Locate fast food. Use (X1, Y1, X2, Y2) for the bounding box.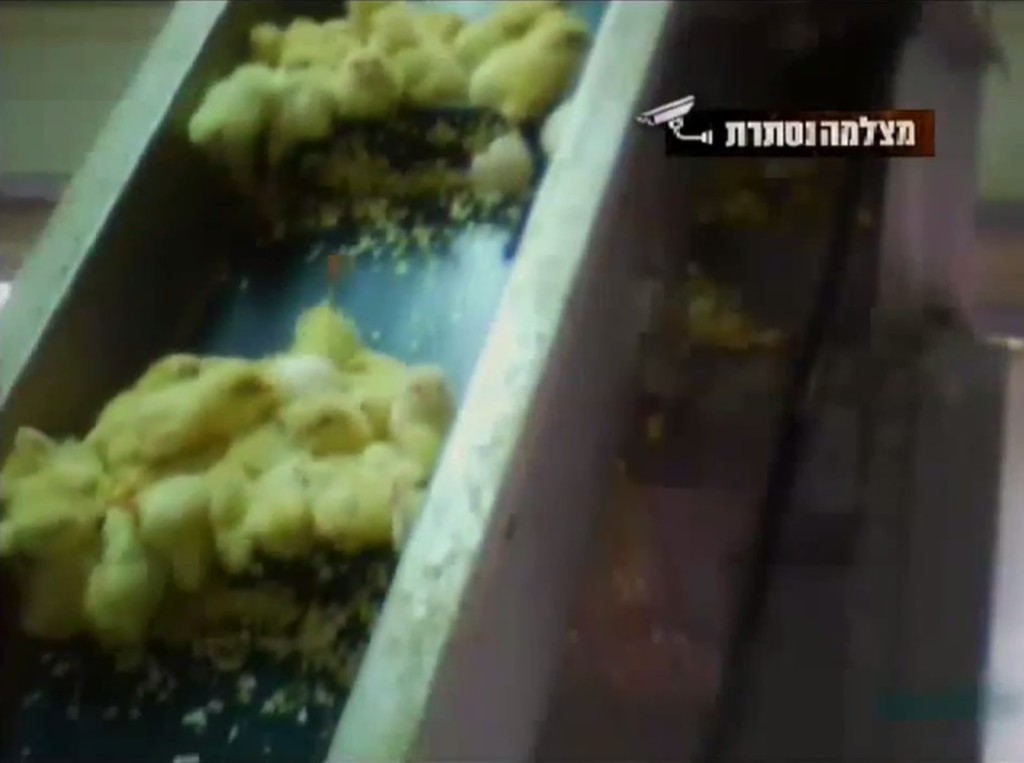
(288, 393, 372, 459).
